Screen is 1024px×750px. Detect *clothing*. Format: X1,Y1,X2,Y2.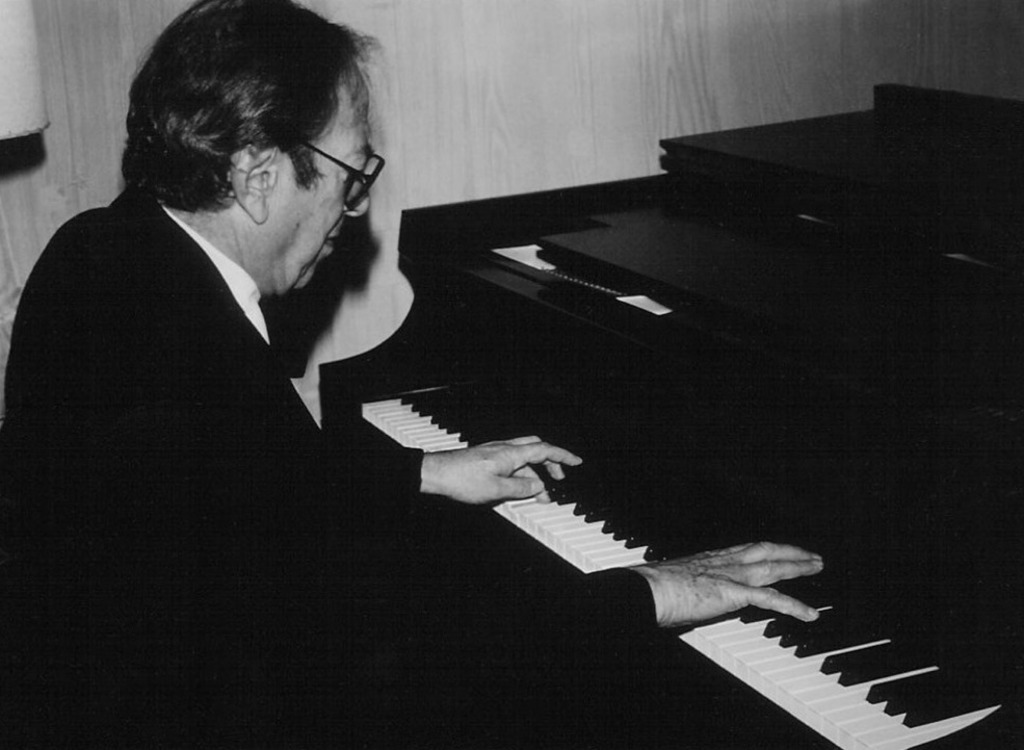
0,182,663,746.
